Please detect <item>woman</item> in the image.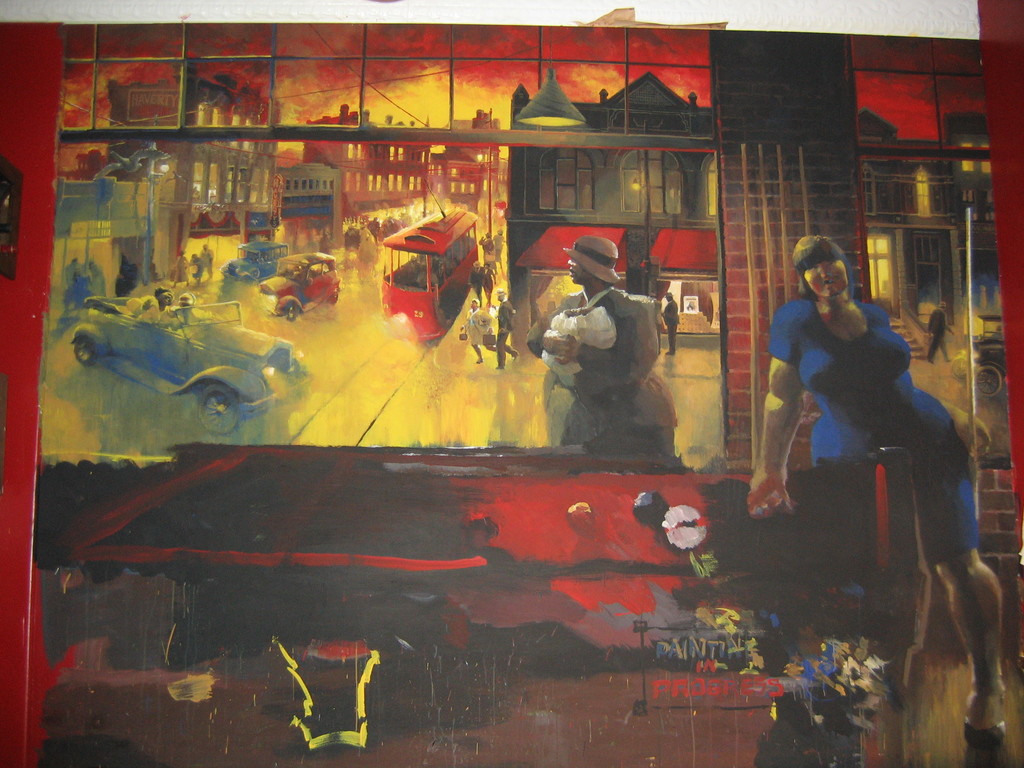
(x1=748, y1=228, x2=986, y2=746).
